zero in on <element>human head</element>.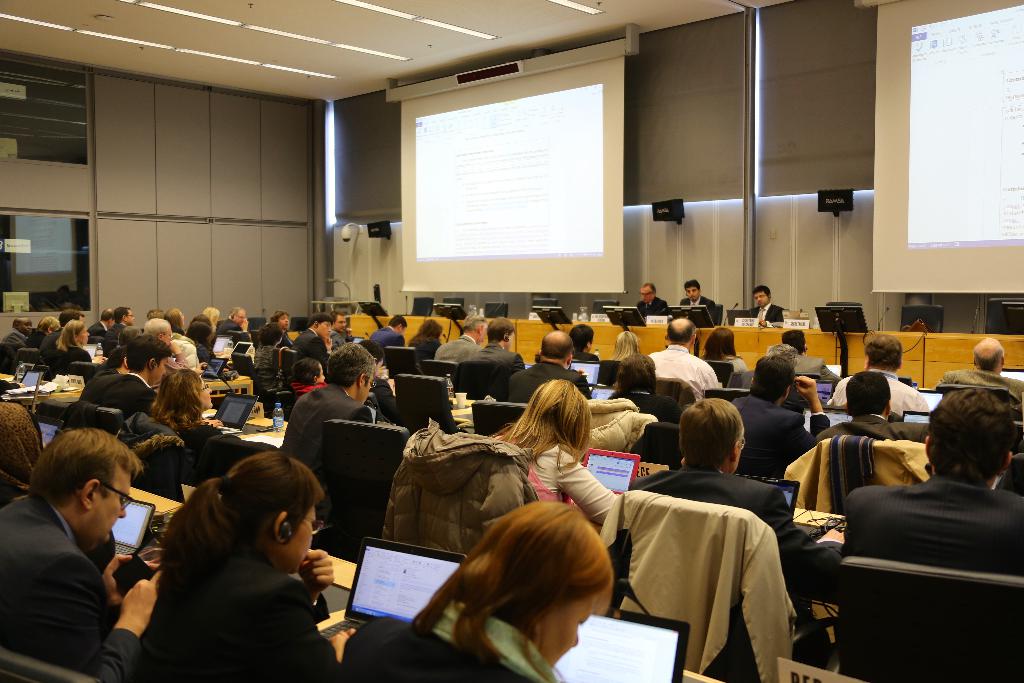
Zeroed in: {"x1": 148, "y1": 306, "x2": 165, "y2": 322}.
